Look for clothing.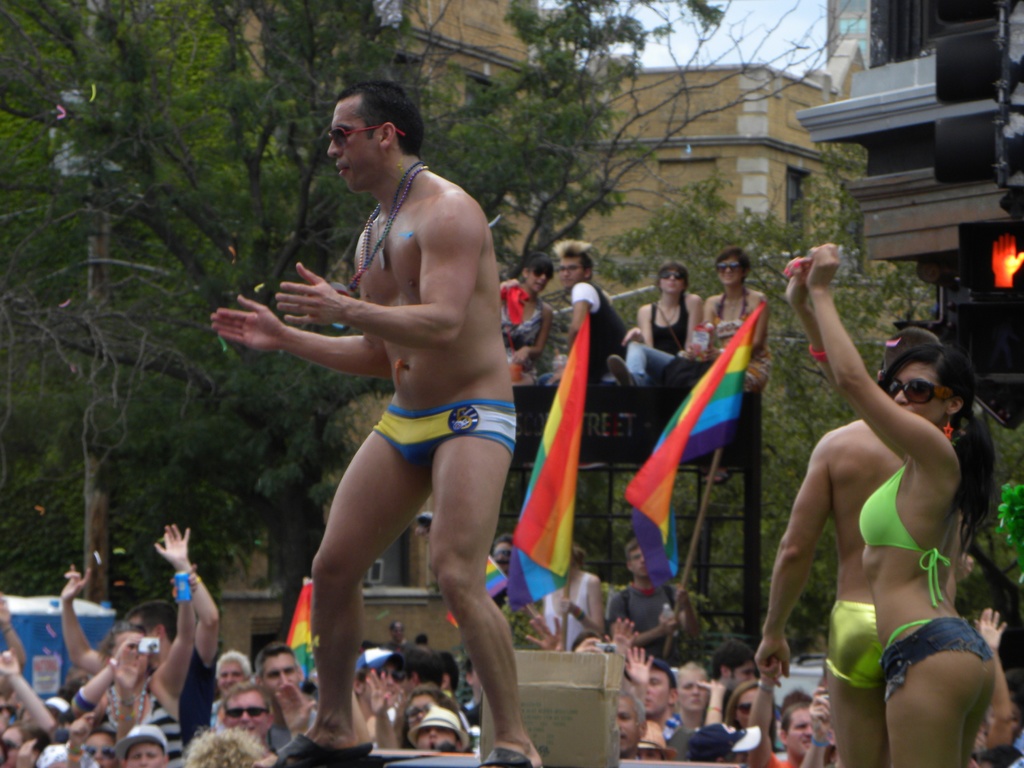
Found: left=561, top=281, right=626, bottom=379.
